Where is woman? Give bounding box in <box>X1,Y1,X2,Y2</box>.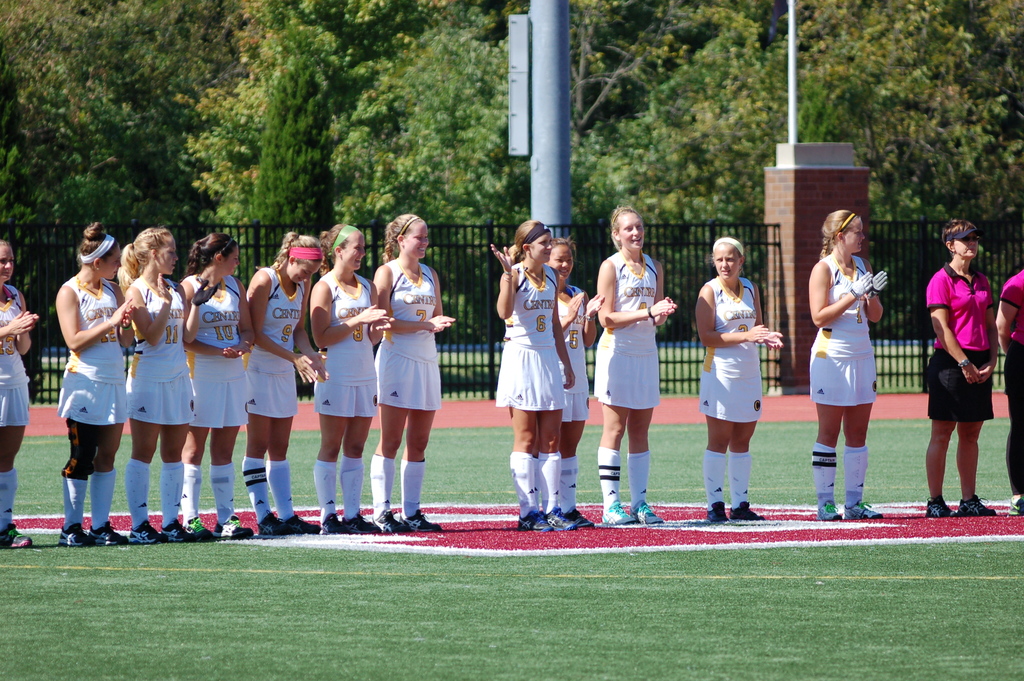
<box>548,237,605,518</box>.
